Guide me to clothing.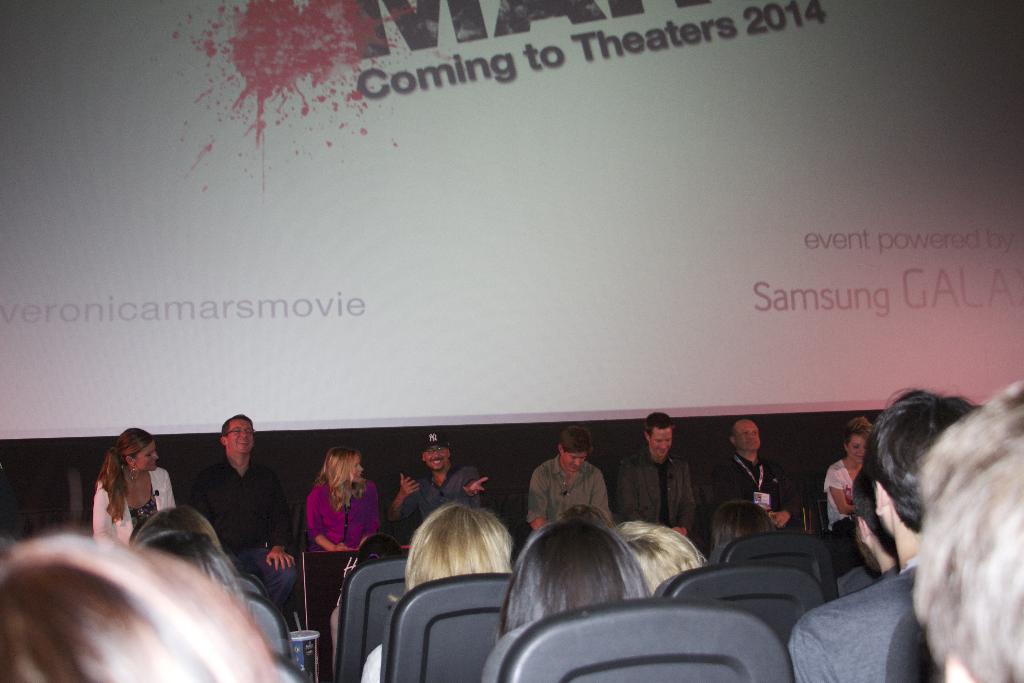
Guidance: 618, 444, 709, 548.
